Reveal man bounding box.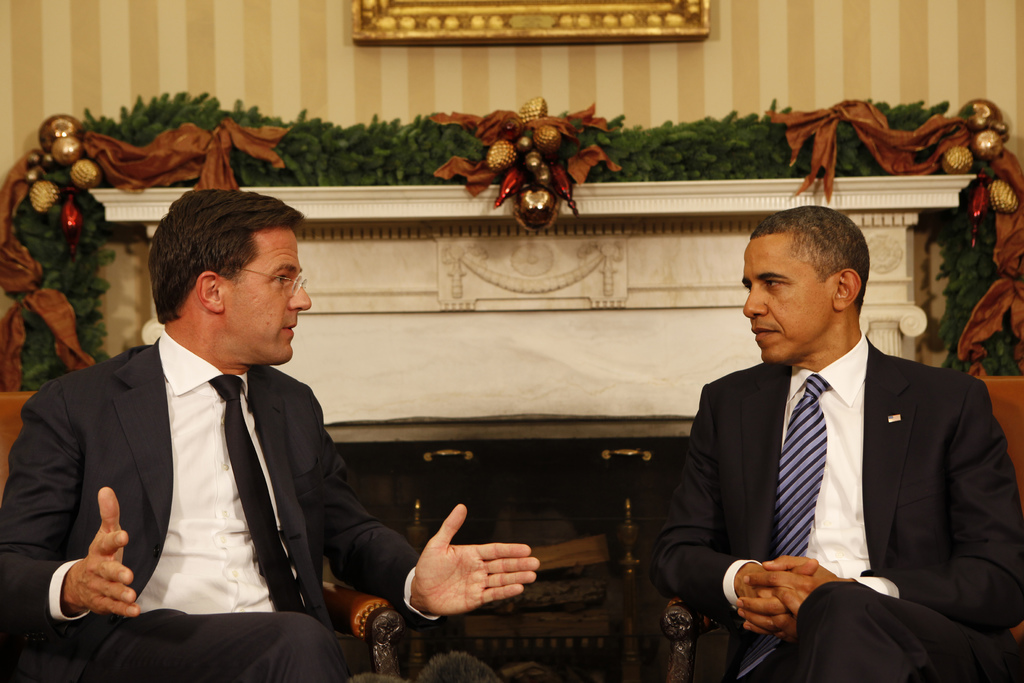
Revealed: <region>662, 219, 1008, 673</region>.
